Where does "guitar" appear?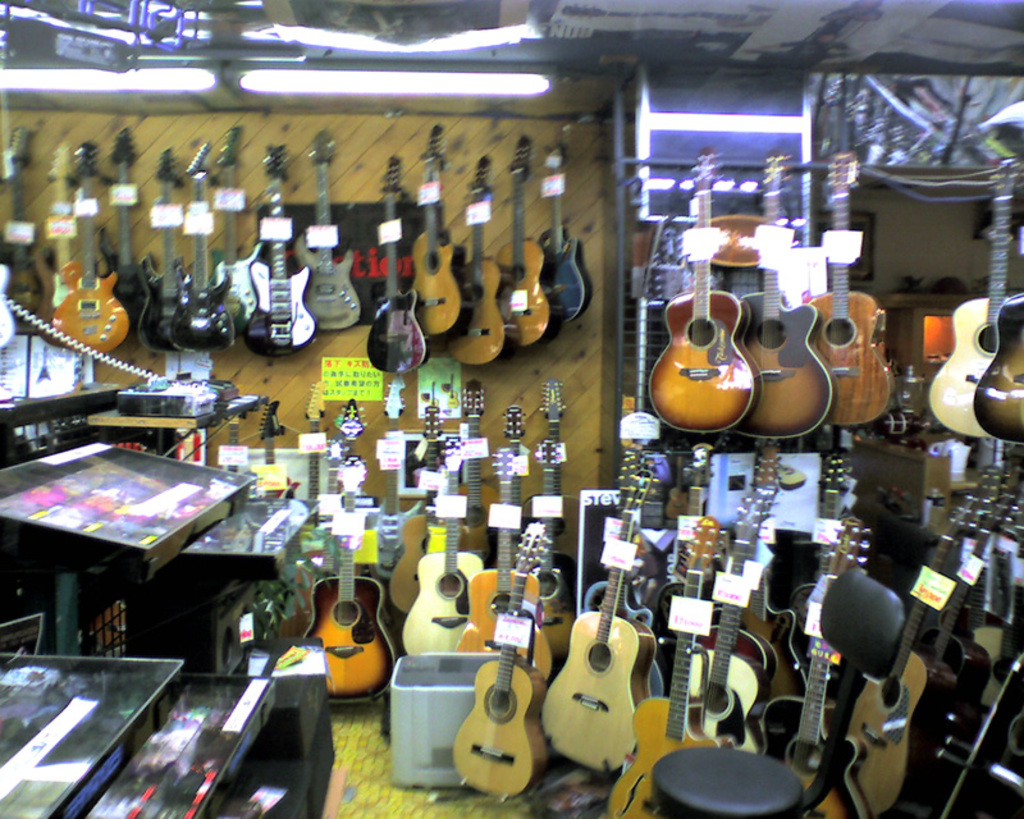
Appears at {"left": 732, "top": 129, "right": 841, "bottom": 447}.
